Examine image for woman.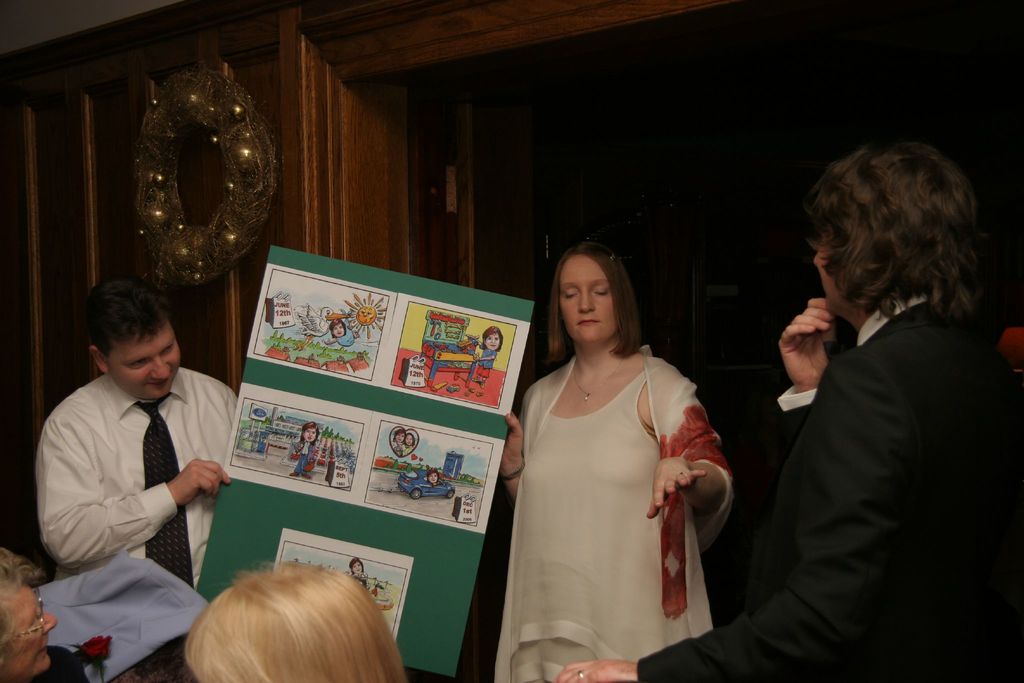
Examination result: [x1=291, y1=419, x2=317, y2=480].
